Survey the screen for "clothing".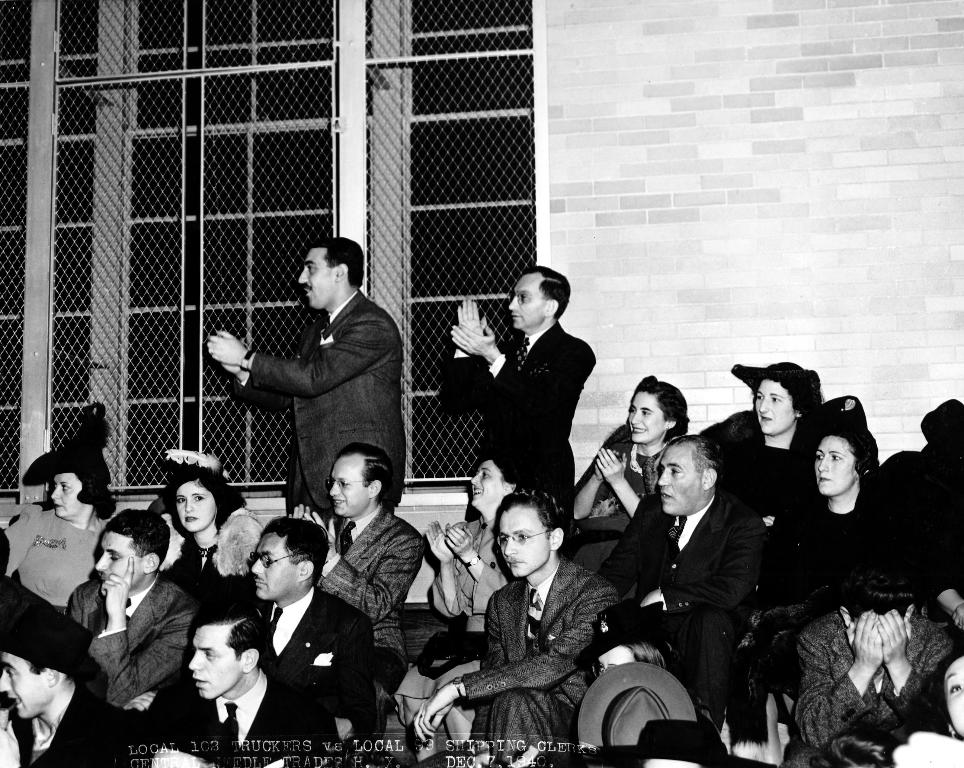
Survey found: box=[132, 669, 322, 767].
